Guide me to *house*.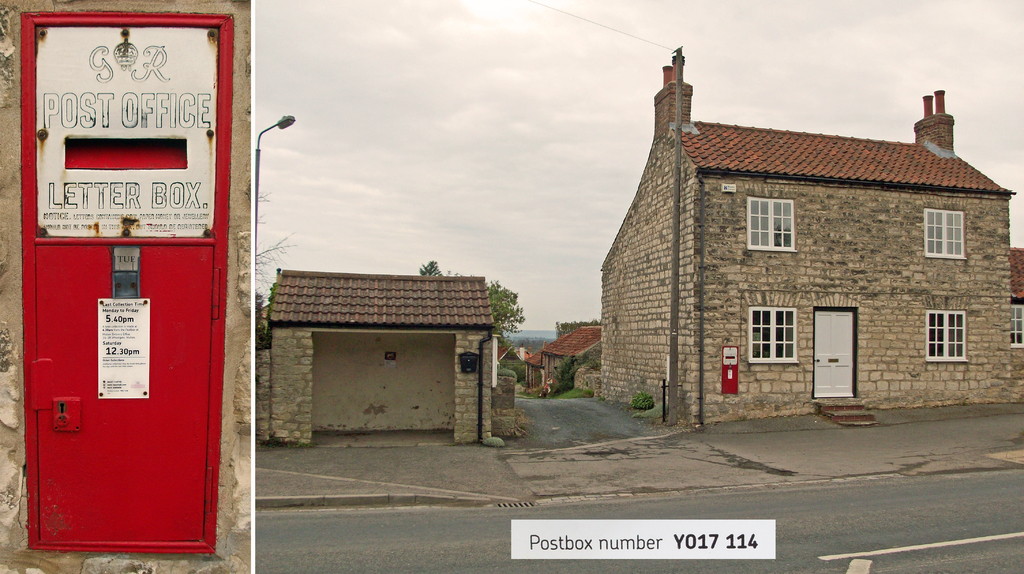
Guidance: <bbox>257, 267, 515, 448</bbox>.
